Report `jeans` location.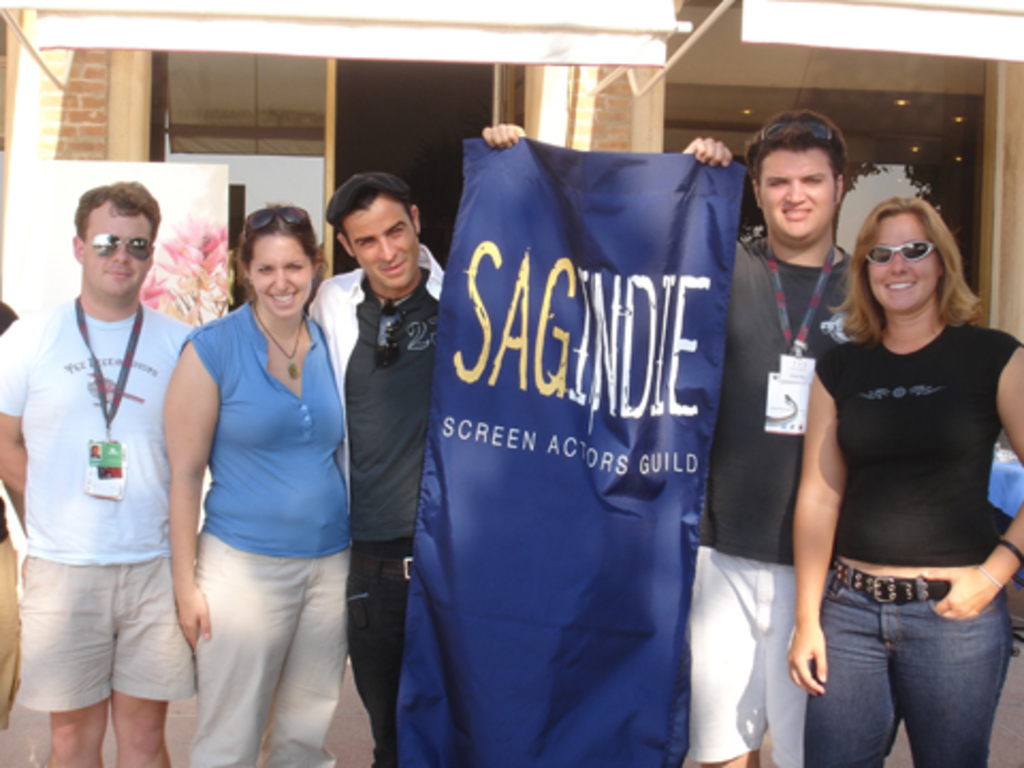
Report: 800,553,1013,766.
